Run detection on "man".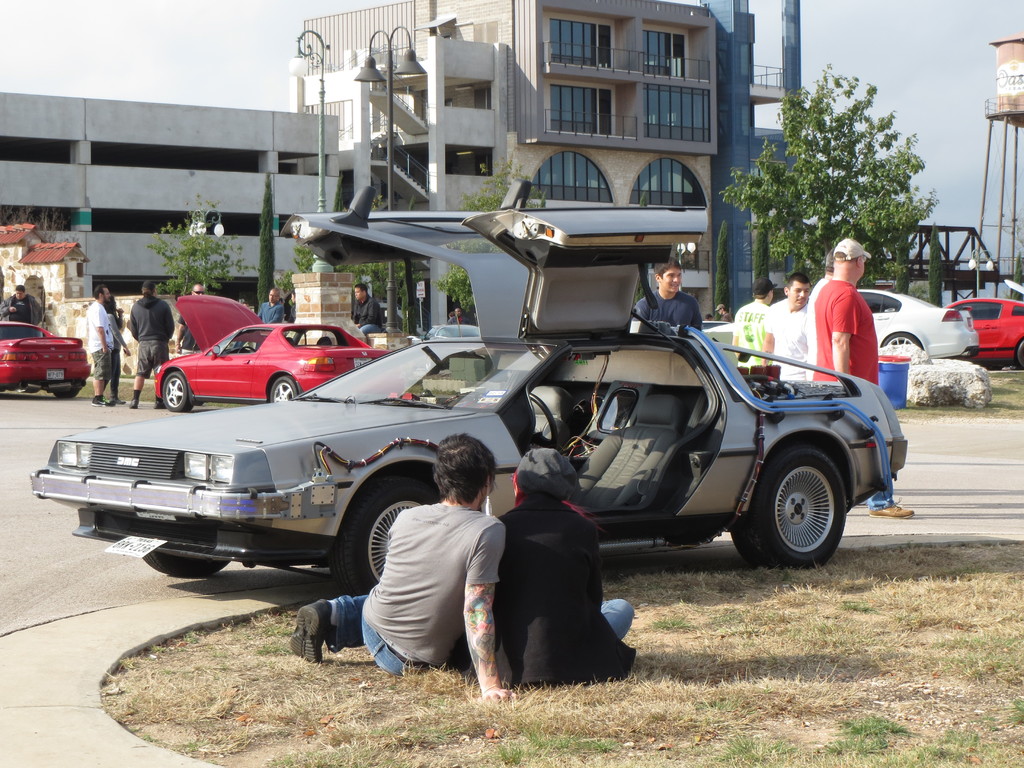
Result: bbox(349, 280, 383, 342).
